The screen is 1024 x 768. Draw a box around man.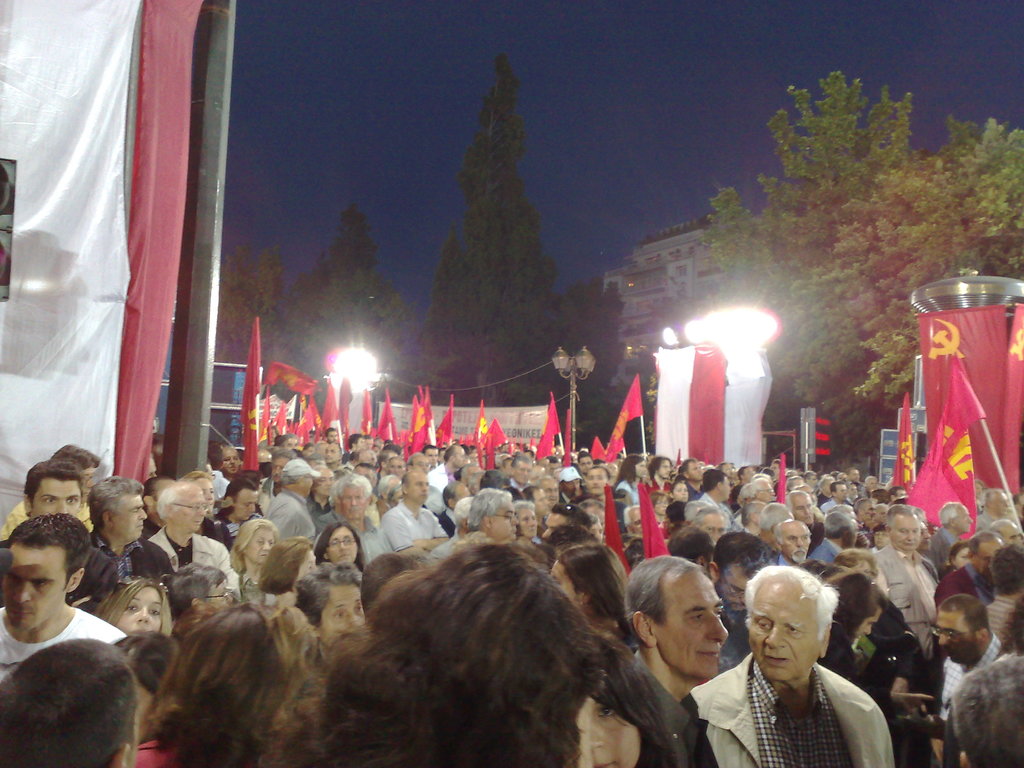
(x1=435, y1=479, x2=468, y2=544).
